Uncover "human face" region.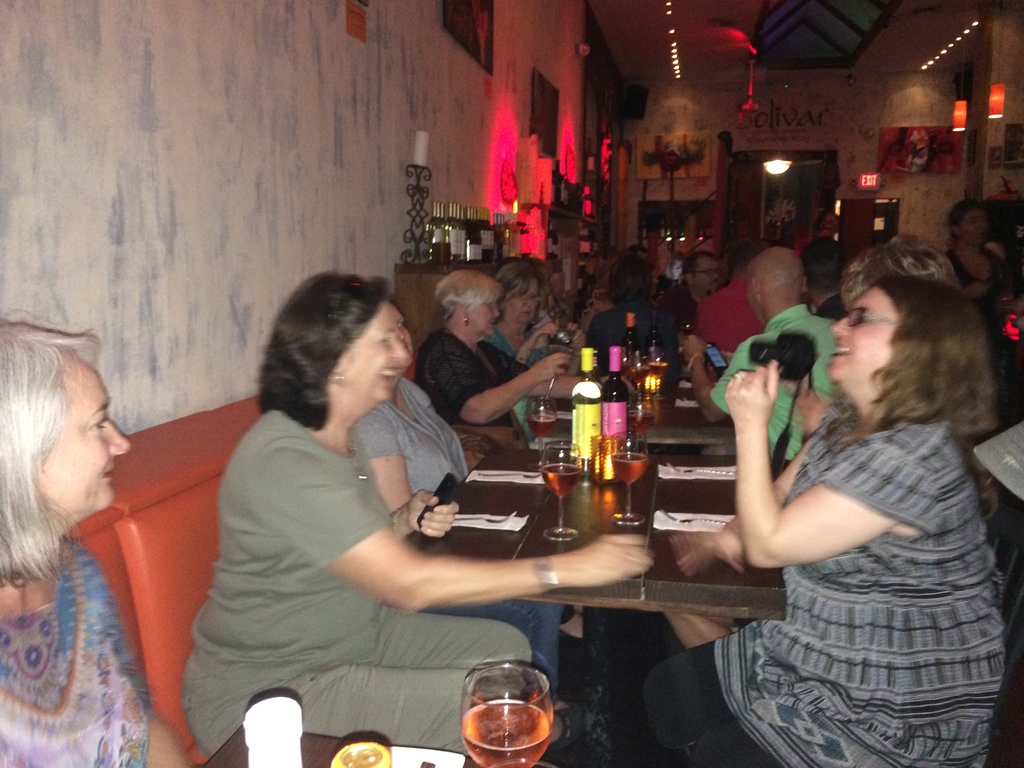
Uncovered: BBox(963, 209, 988, 241).
